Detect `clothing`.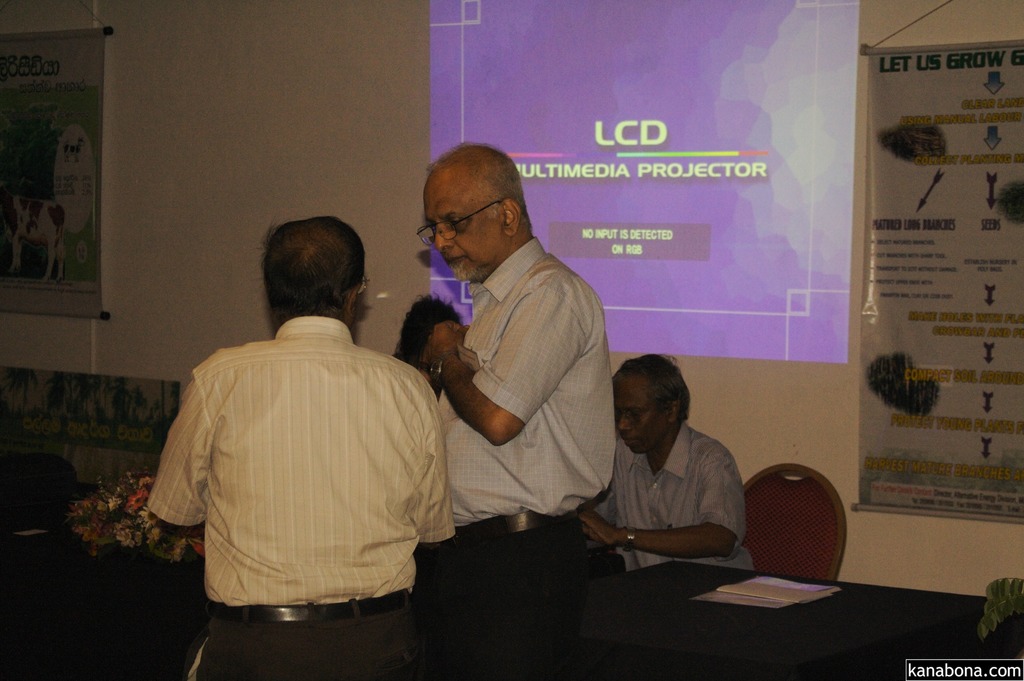
Detected at (x1=155, y1=291, x2=452, y2=650).
